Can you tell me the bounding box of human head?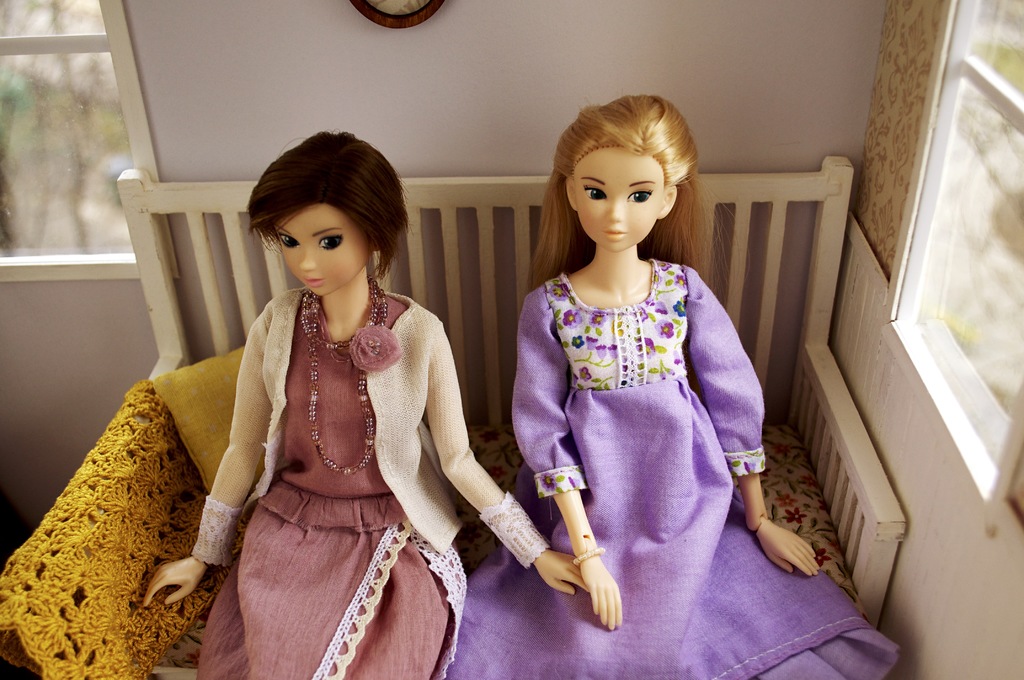
crop(554, 95, 705, 252).
